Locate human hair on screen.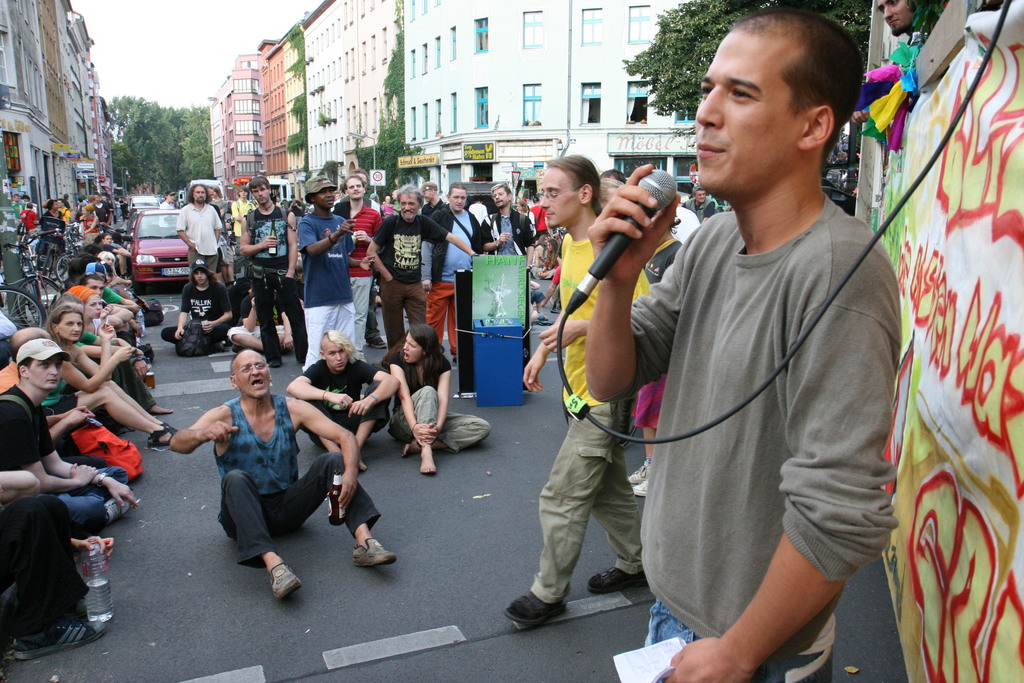
On screen at (left=518, top=199, right=528, bottom=211).
